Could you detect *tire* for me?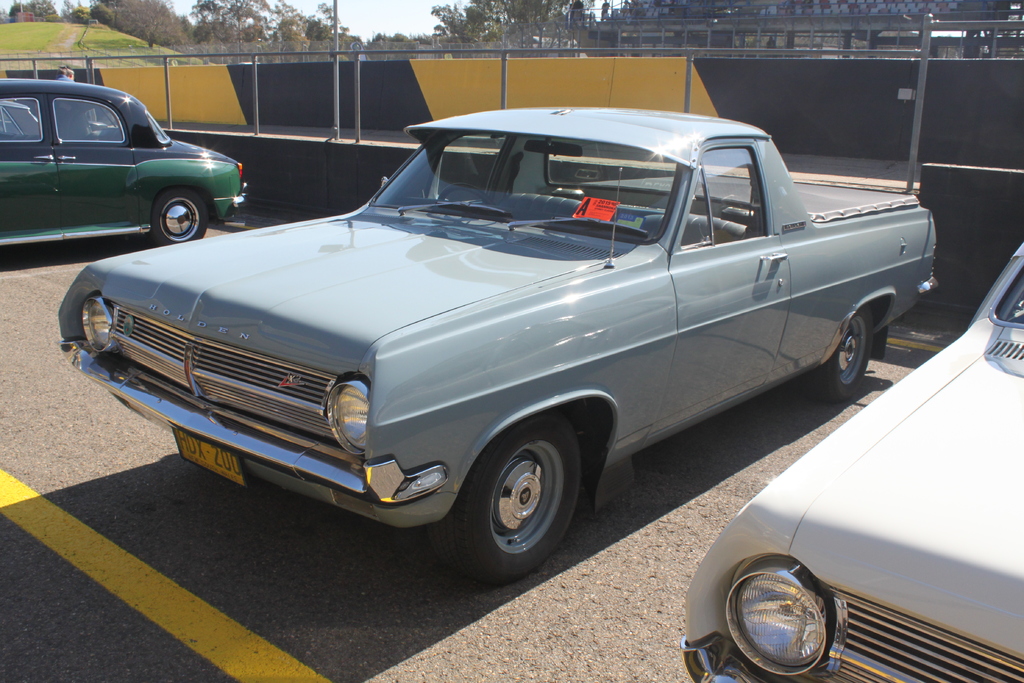
Detection result: Rect(422, 409, 585, 592).
